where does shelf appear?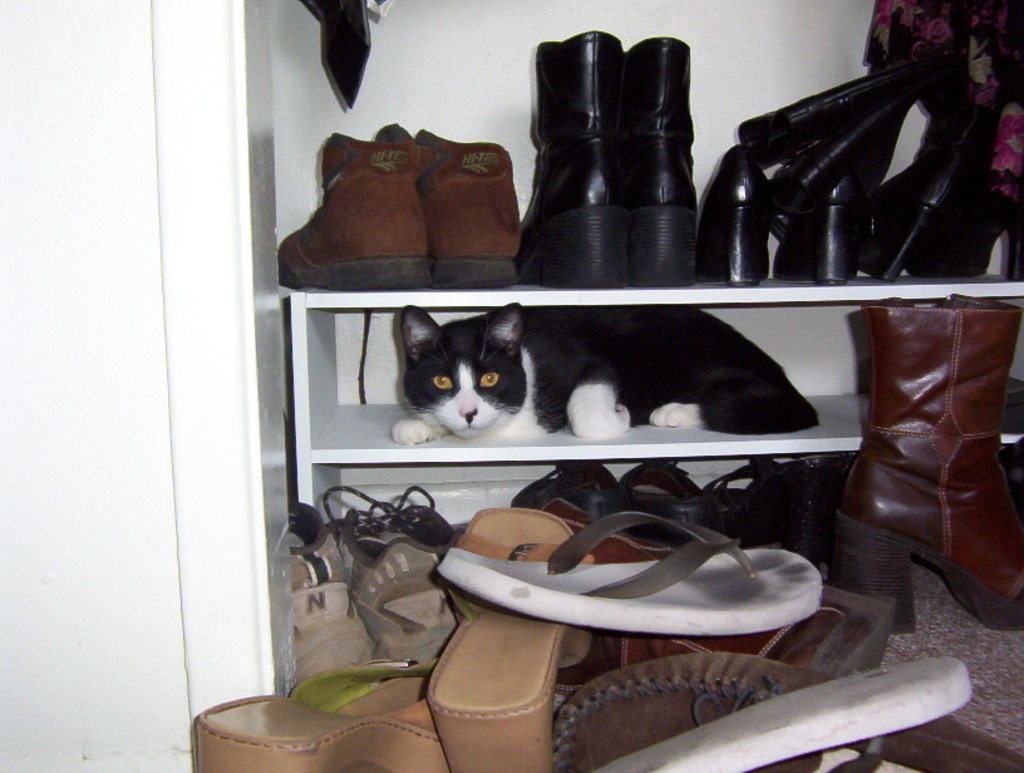
Appears at 188:0:1023:772.
